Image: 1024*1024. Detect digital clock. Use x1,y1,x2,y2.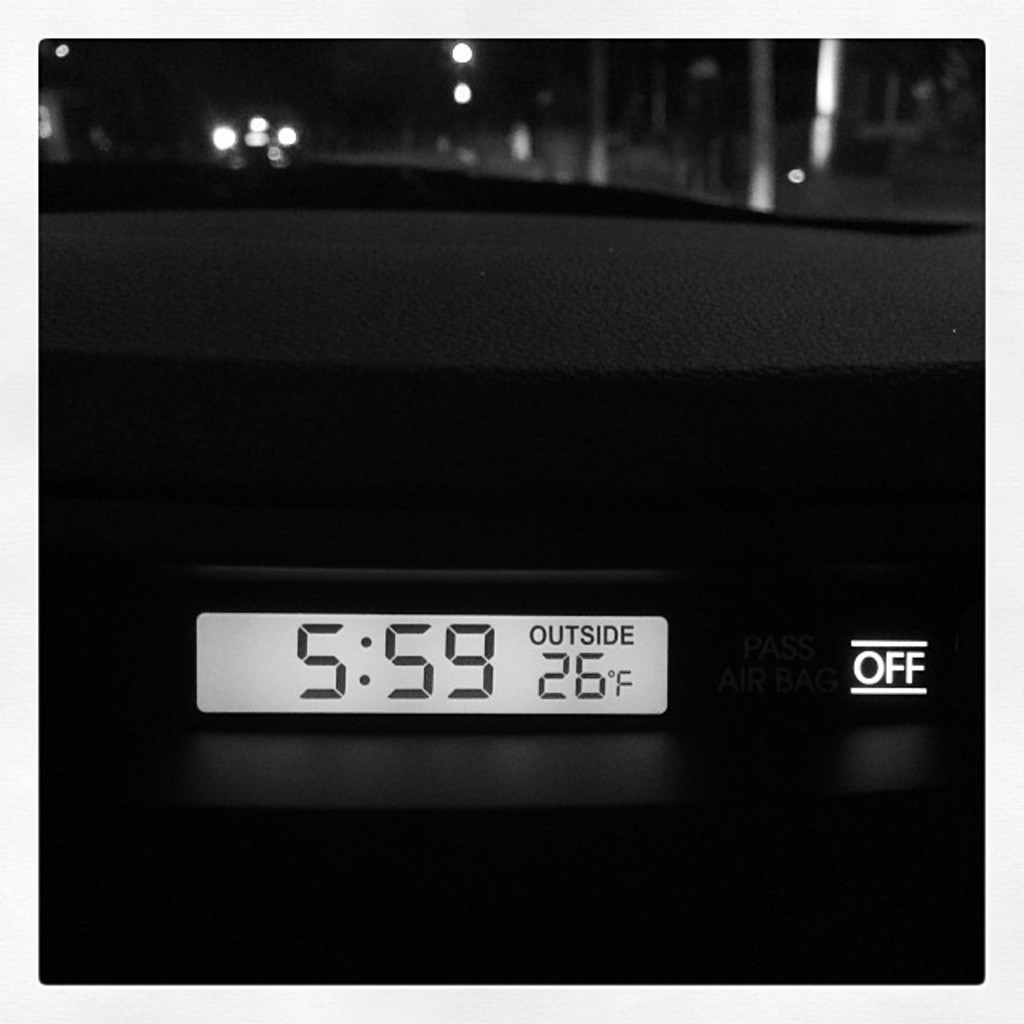
200,574,678,734.
